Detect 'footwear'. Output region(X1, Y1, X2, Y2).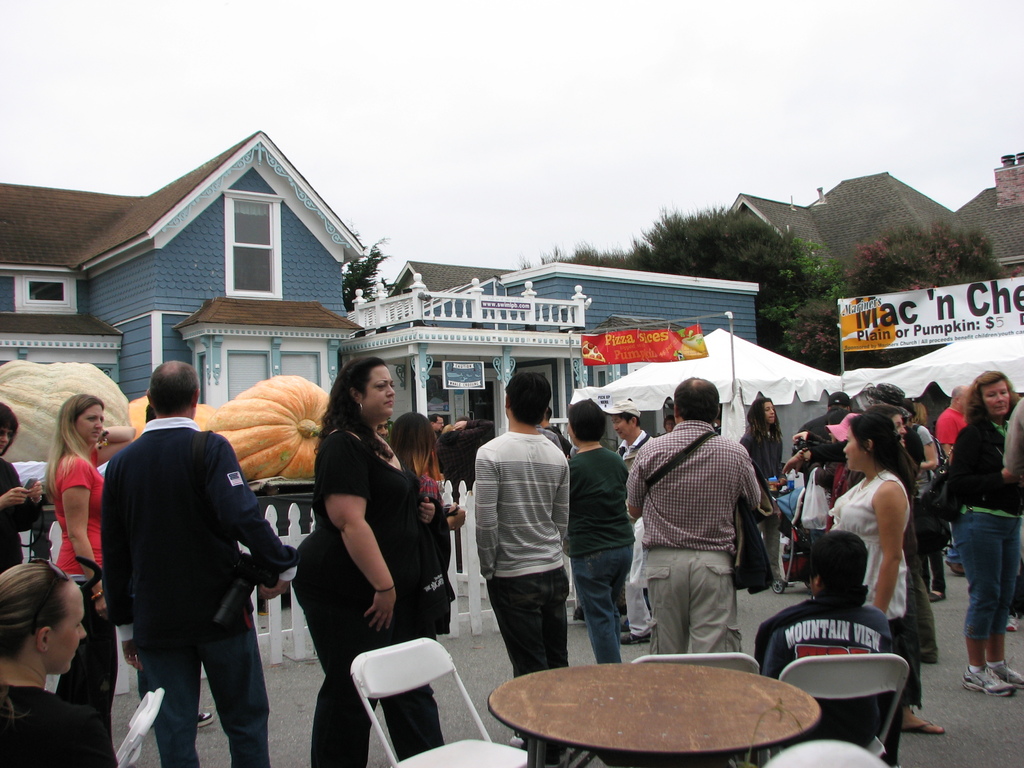
region(507, 739, 528, 751).
